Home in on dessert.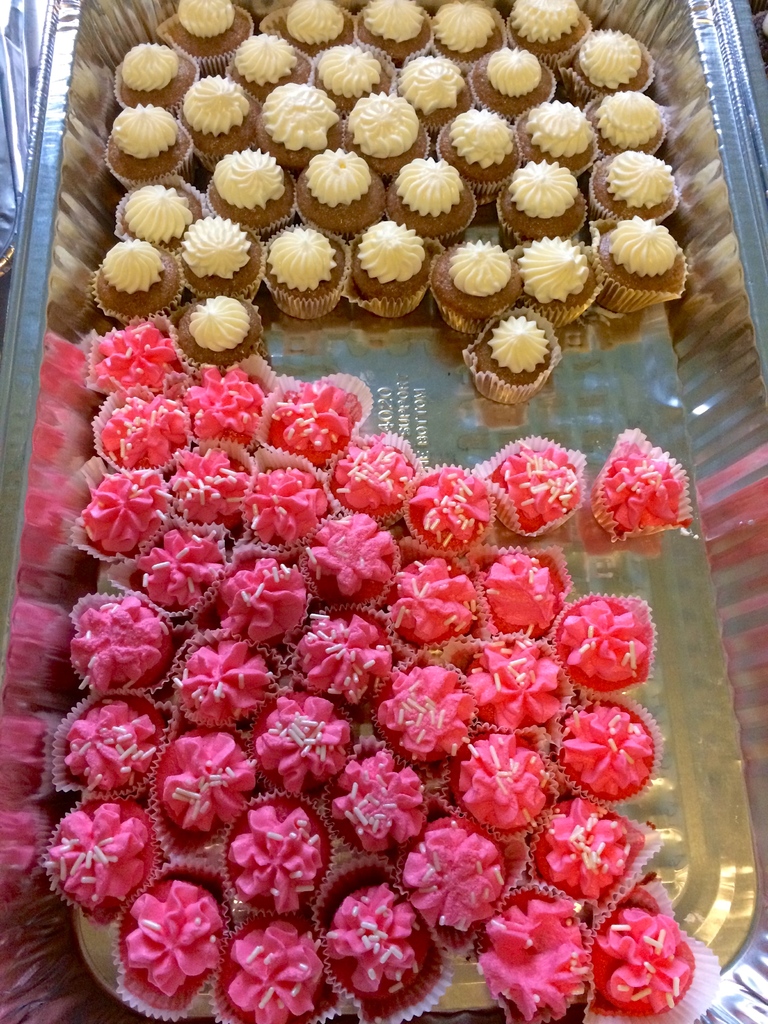
Homed in at rect(146, 726, 264, 831).
